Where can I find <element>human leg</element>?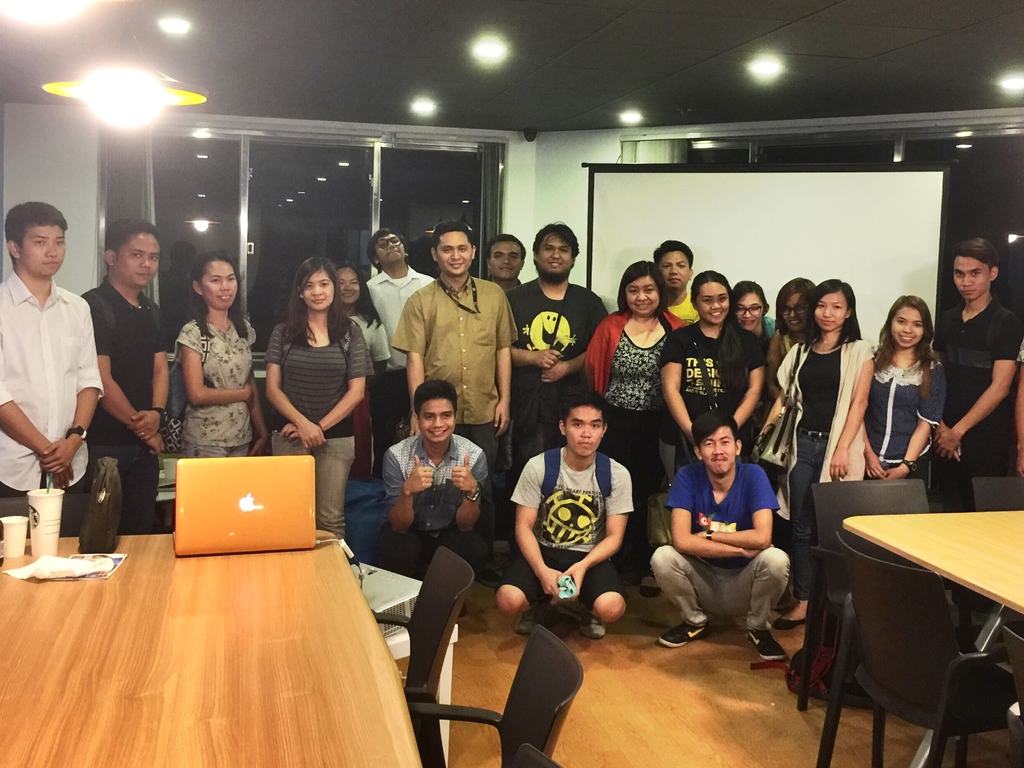
You can find it at bbox=(580, 555, 625, 637).
